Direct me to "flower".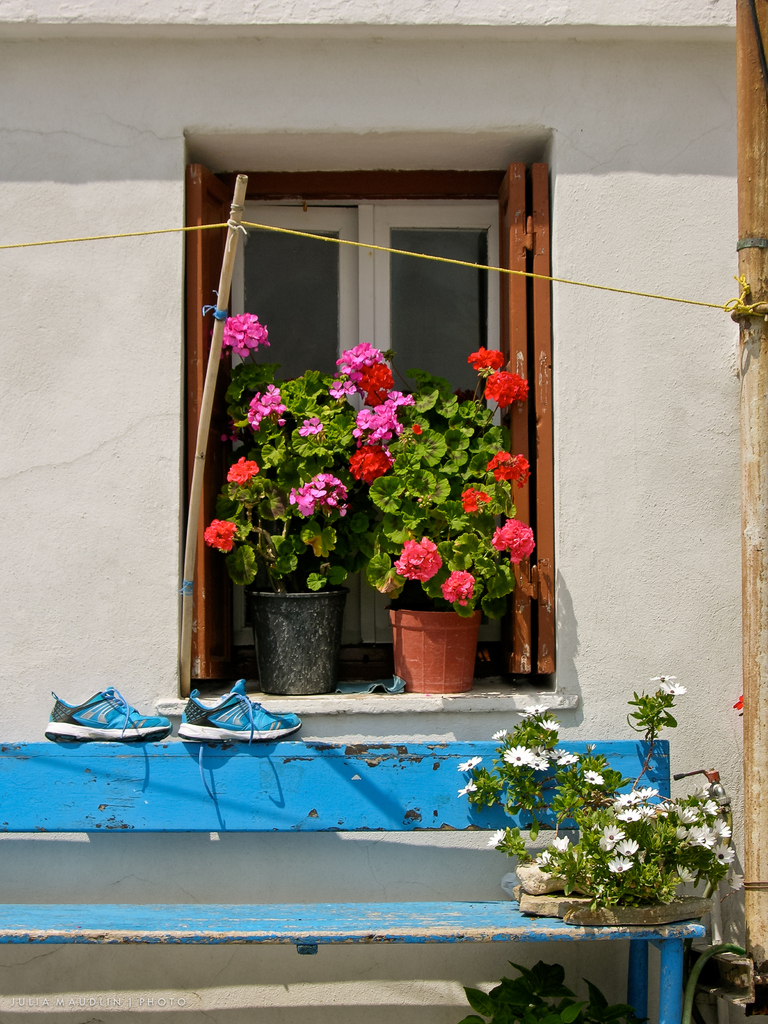
Direction: BBox(225, 312, 276, 356).
